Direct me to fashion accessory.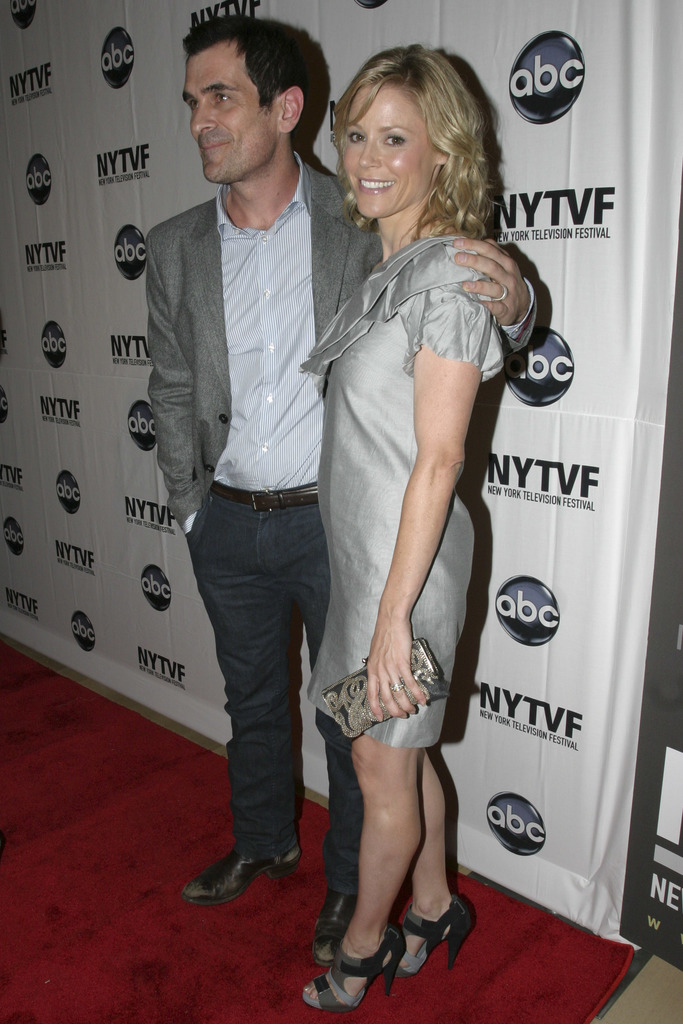
Direction: select_region(179, 834, 306, 909).
